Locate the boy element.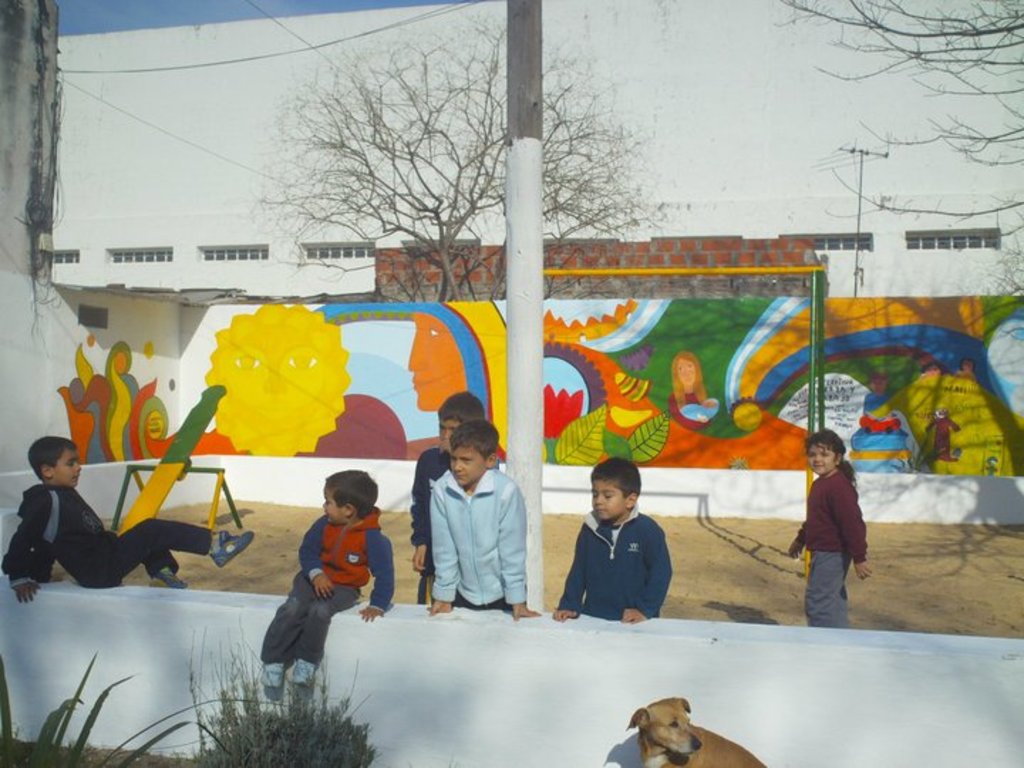
Element bbox: <box>550,455,671,626</box>.
